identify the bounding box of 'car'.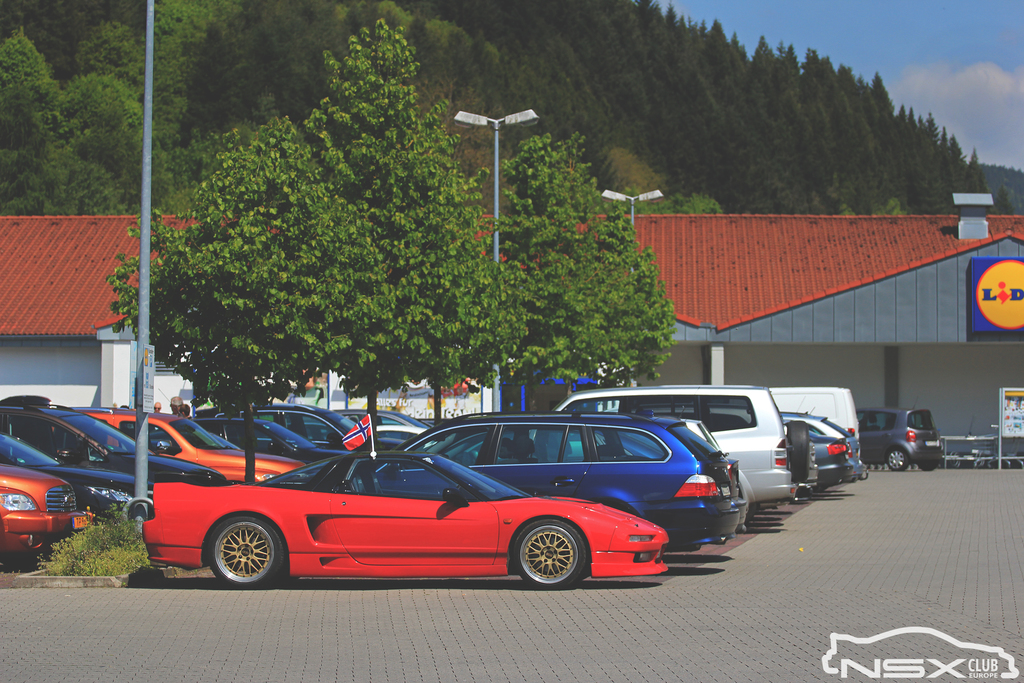
x1=782 y1=415 x2=863 y2=490.
